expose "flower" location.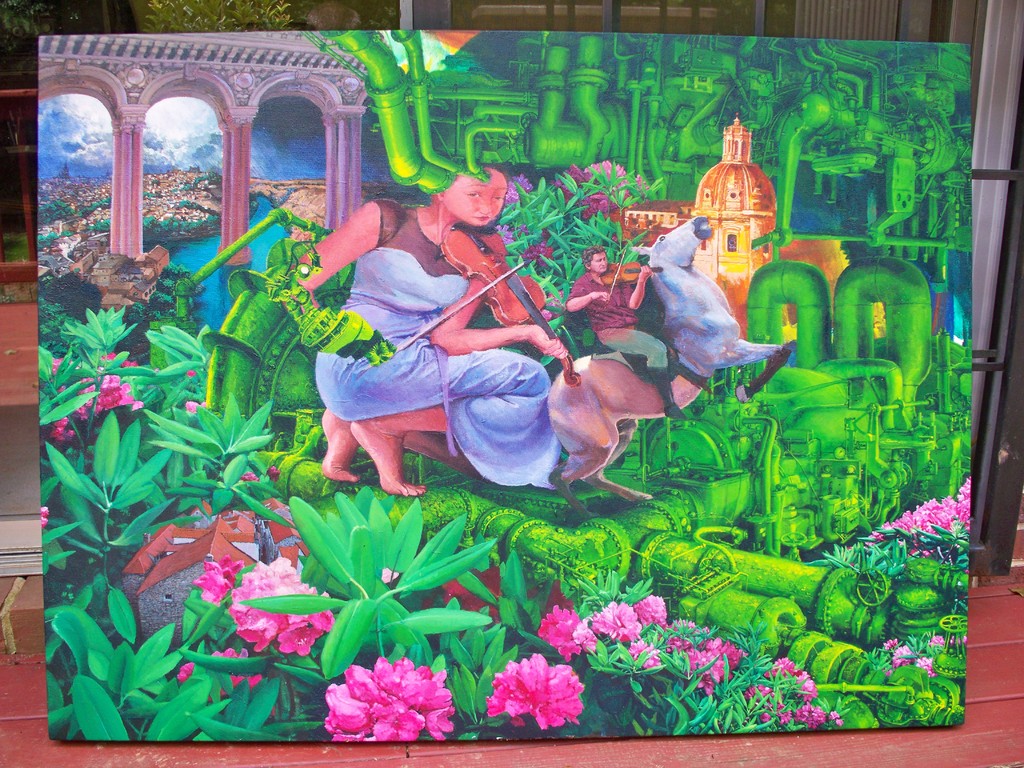
Exposed at (859,470,982,568).
